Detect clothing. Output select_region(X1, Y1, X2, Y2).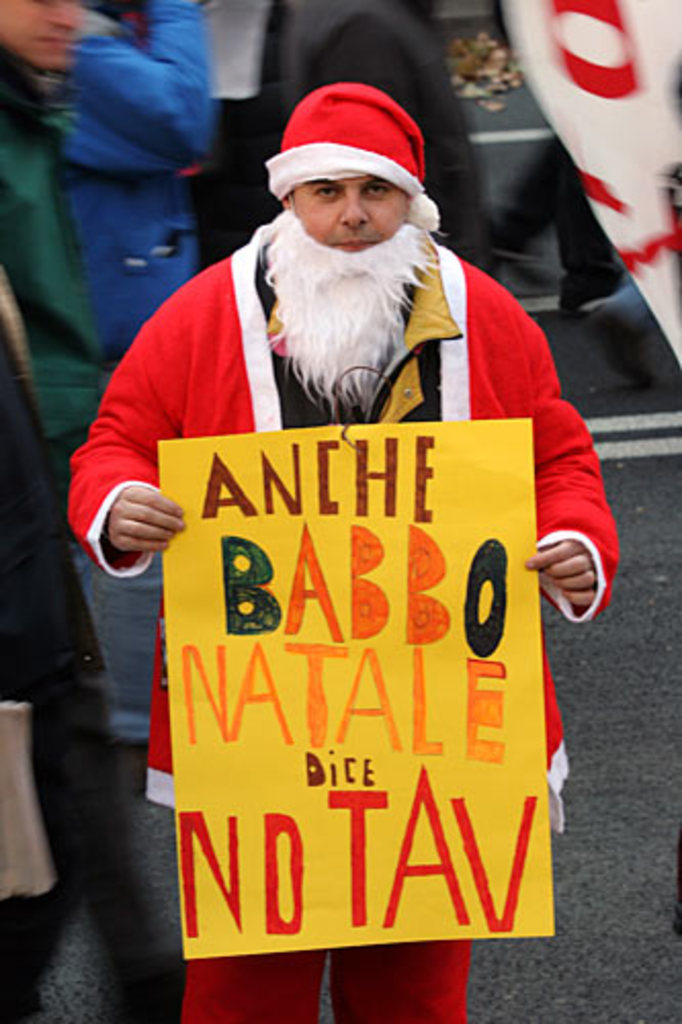
select_region(270, 0, 489, 283).
